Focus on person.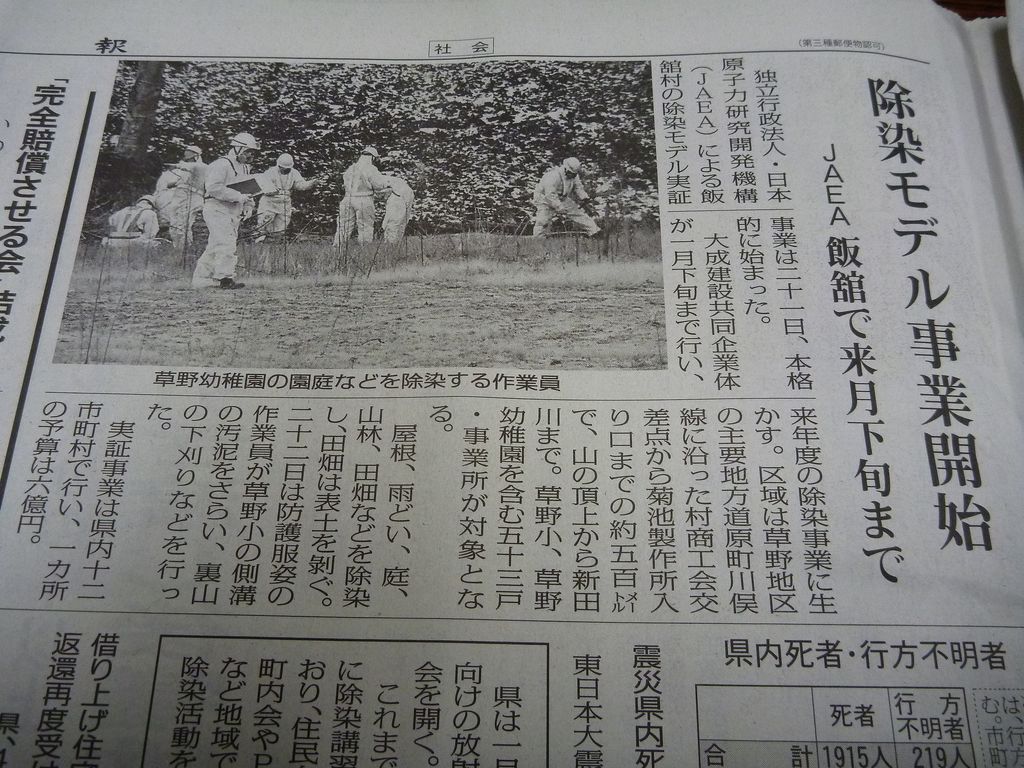
Focused at 101/196/161/251.
